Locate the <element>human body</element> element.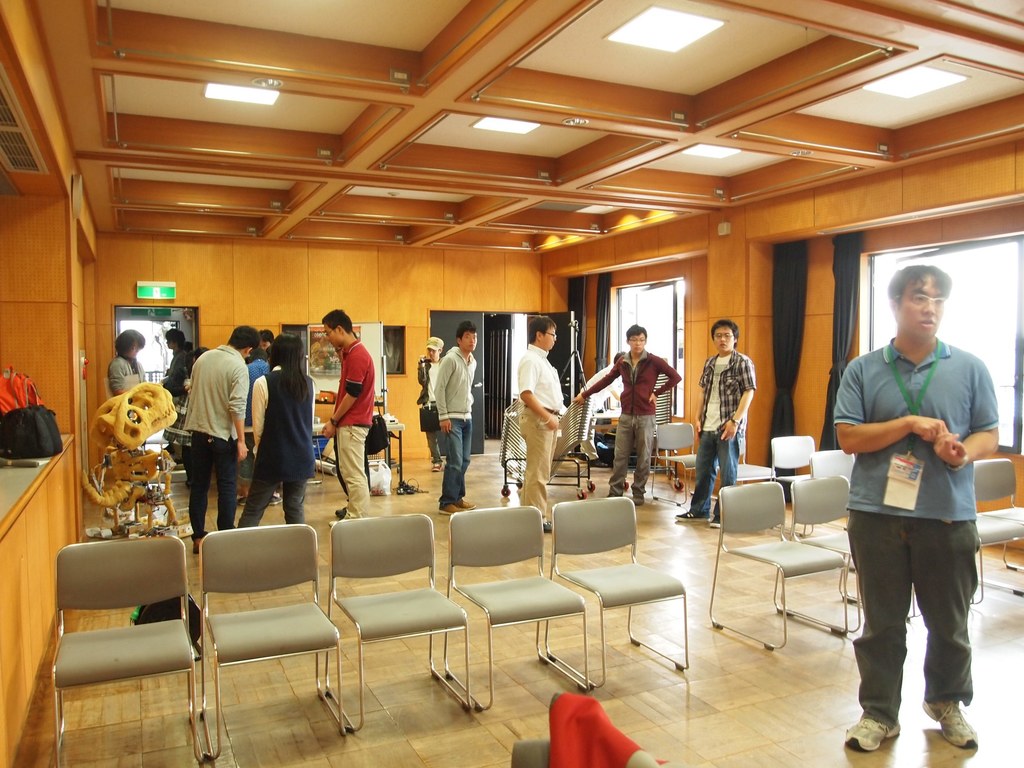
Element bbox: (322, 308, 375, 526).
